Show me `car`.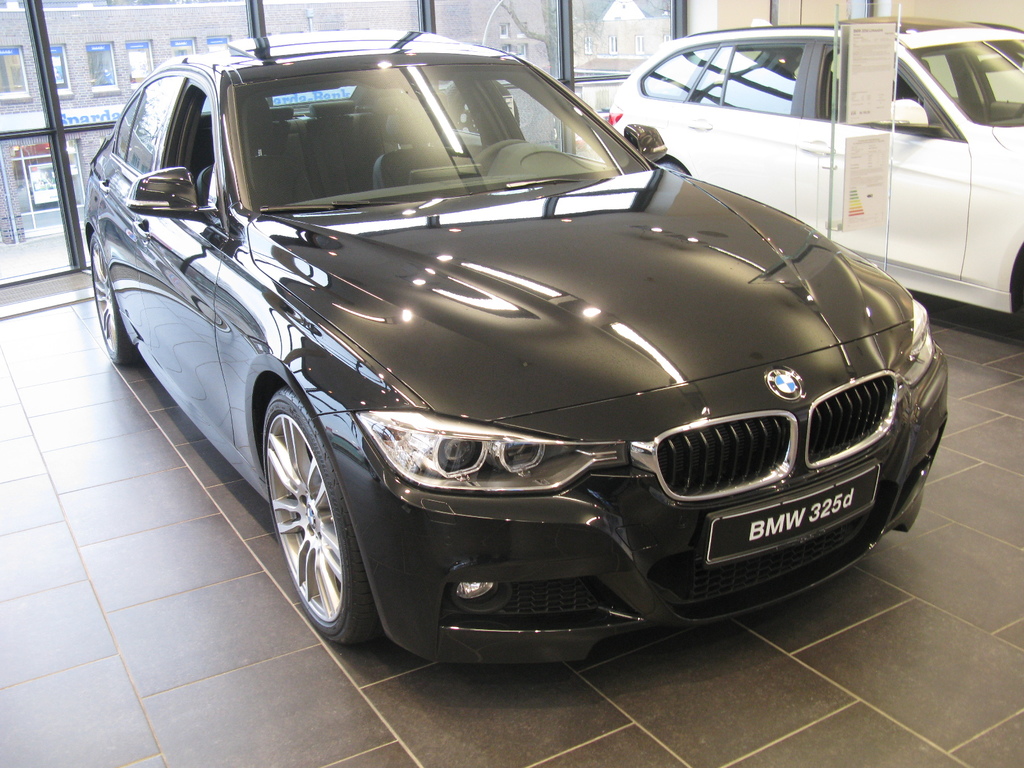
`car` is here: x1=604, y1=12, x2=1023, y2=324.
